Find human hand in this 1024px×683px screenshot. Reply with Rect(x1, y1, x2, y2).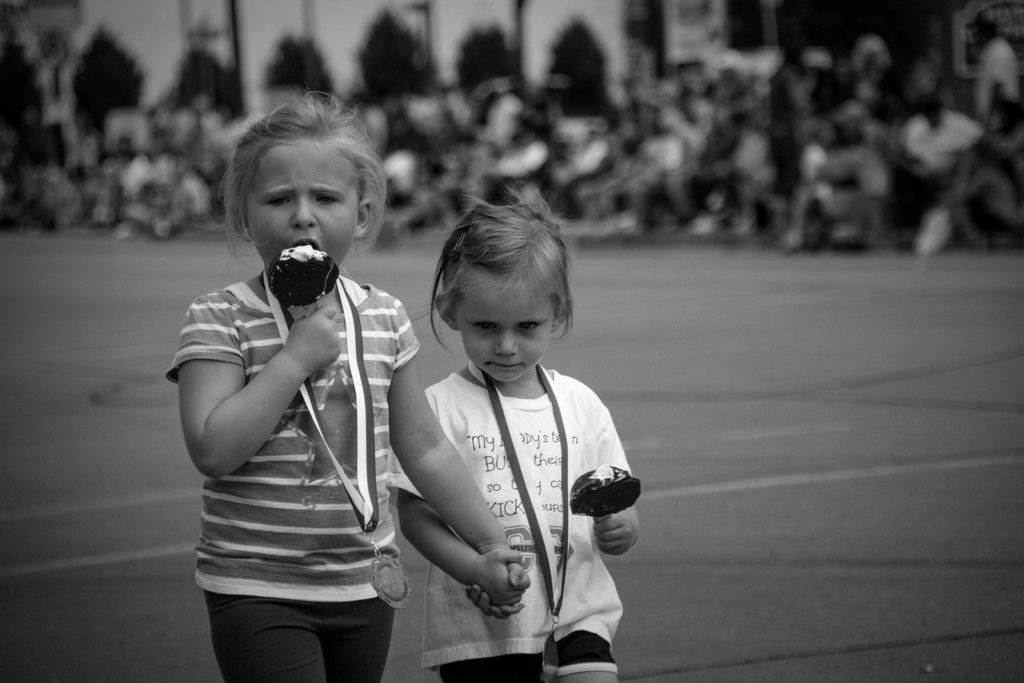
Rect(468, 547, 532, 607).
